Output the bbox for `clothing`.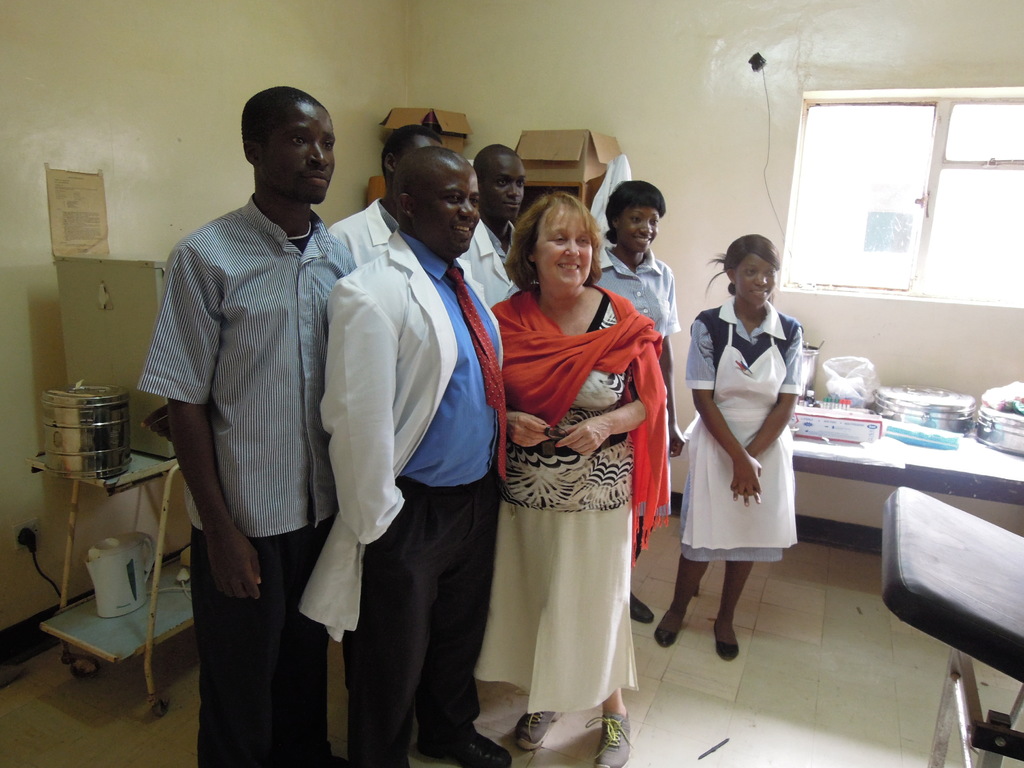
[331, 202, 403, 271].
